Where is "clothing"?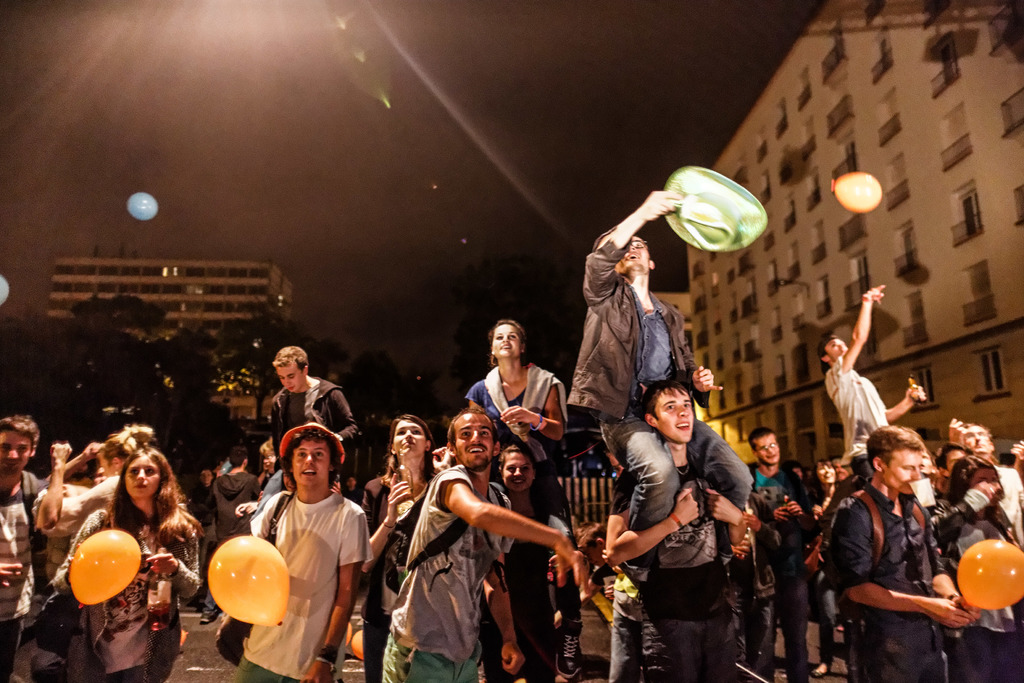
region(508, 506, 543, 666).
